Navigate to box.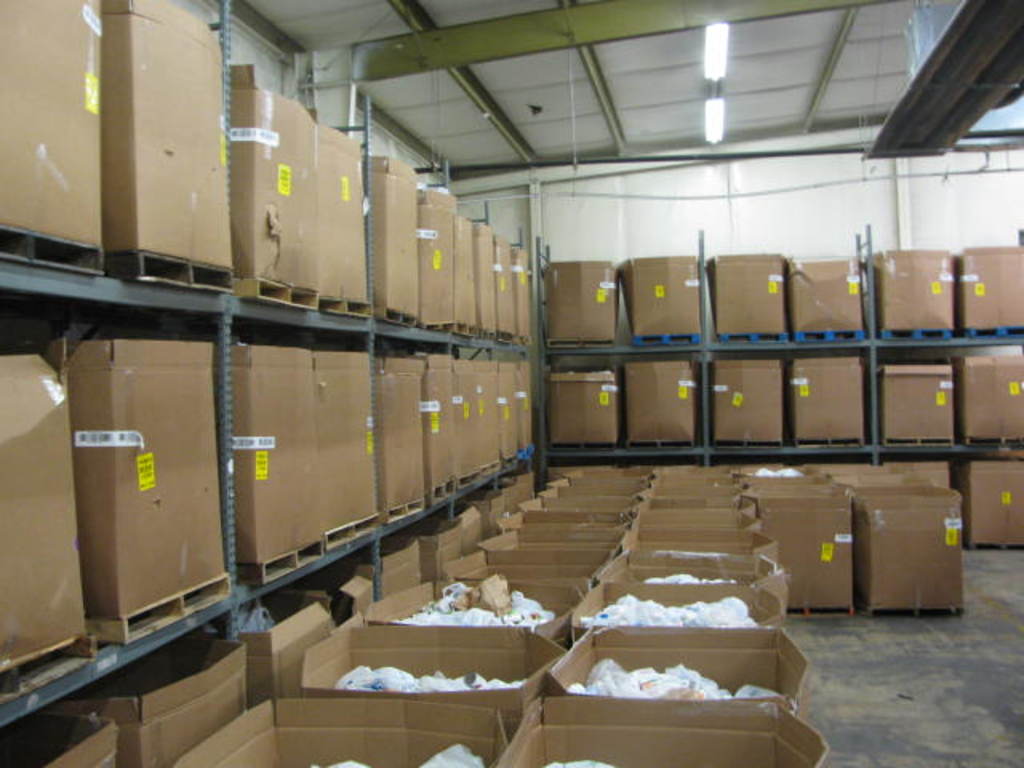
Navigation target: {"x1": 429, "y1": 493, "x2": 501, "y2": 534}.
